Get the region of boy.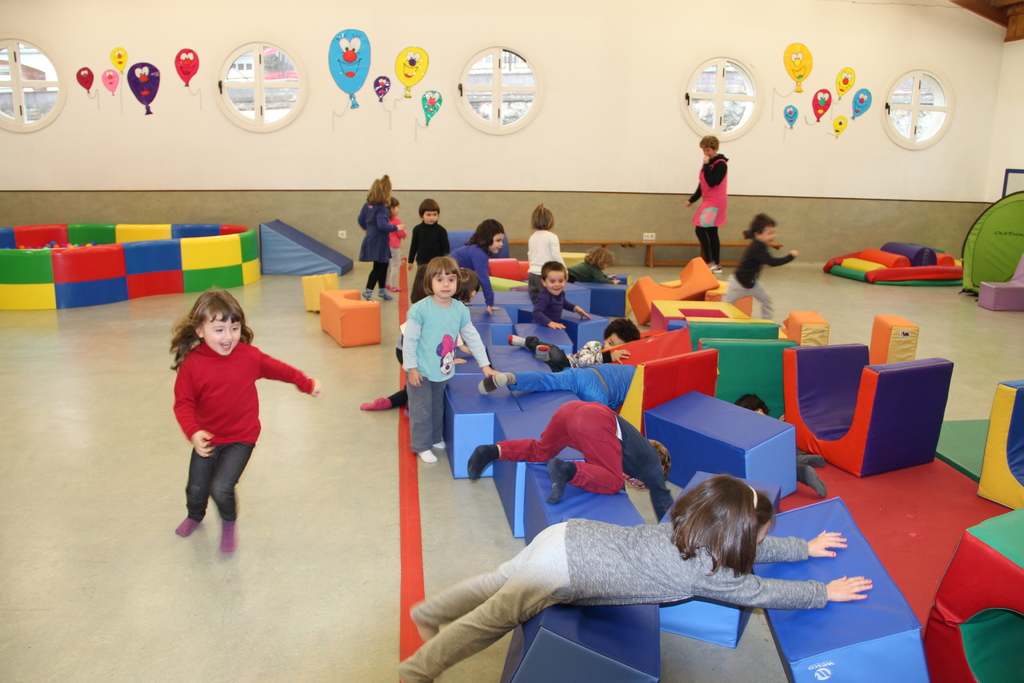
left=467, top=399, right=677, bottom=523.
